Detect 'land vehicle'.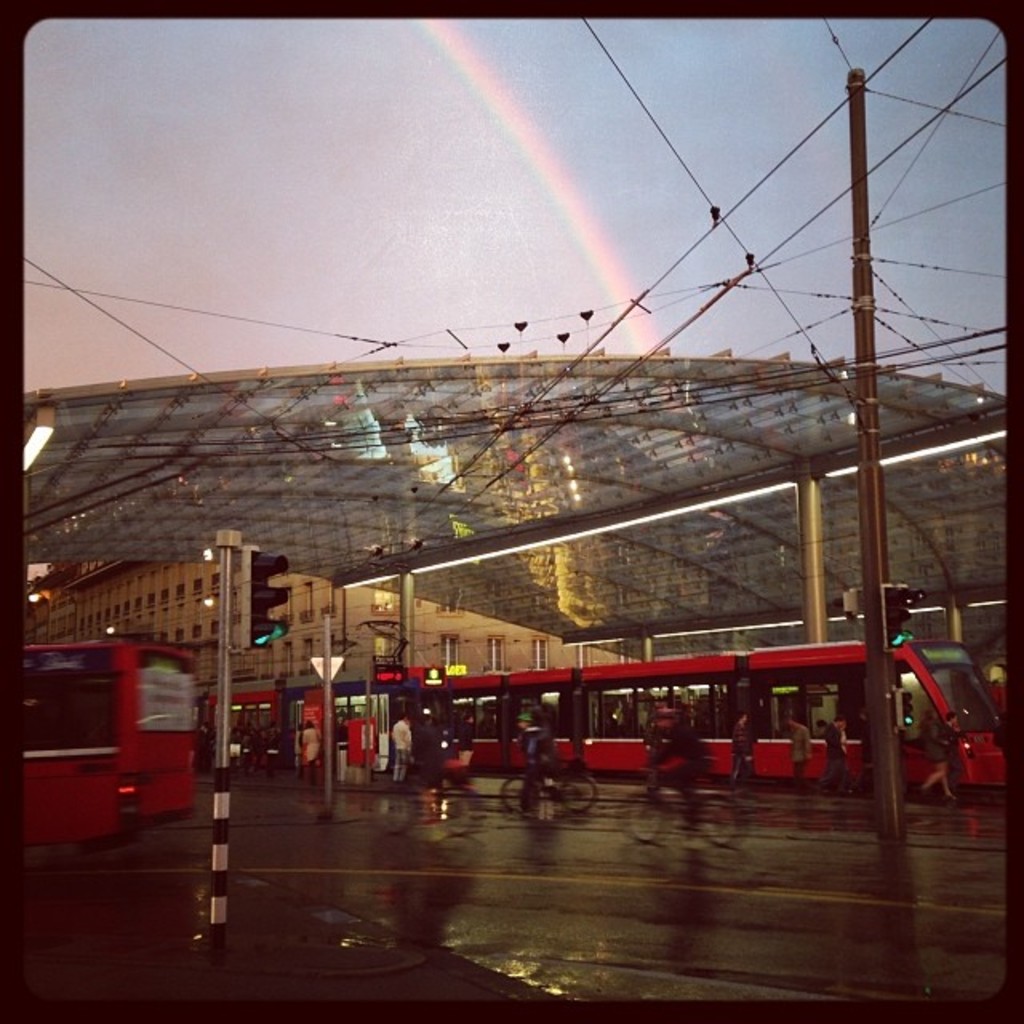
Detected at box(195, 638, 1006, 782).
